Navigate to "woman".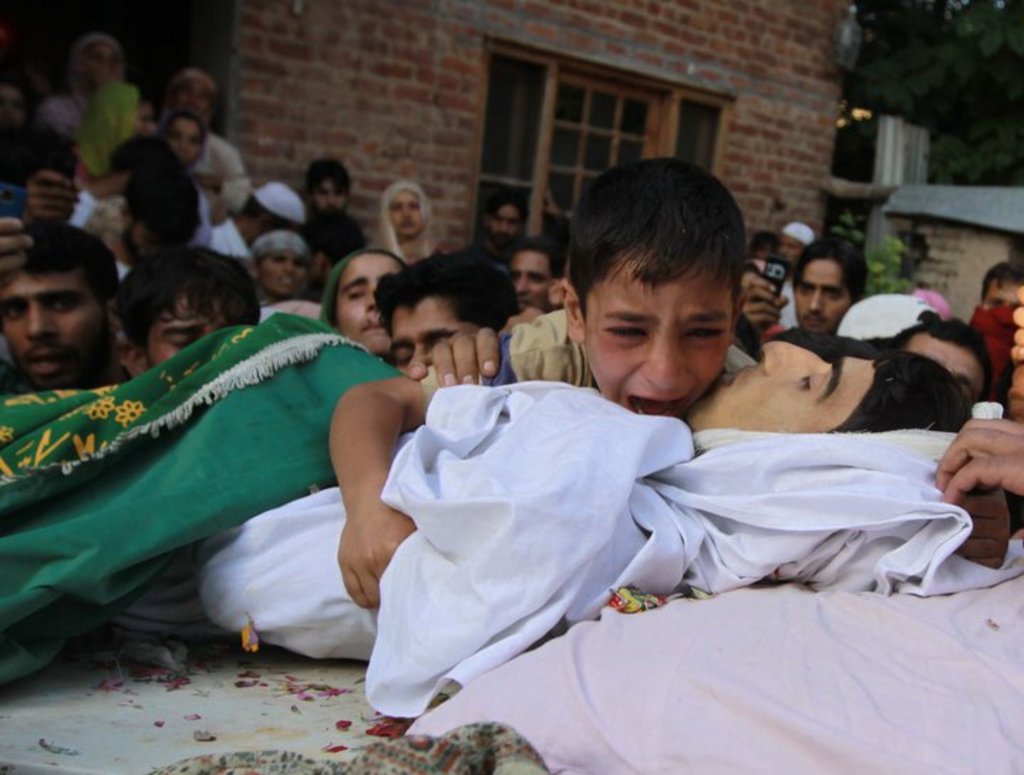
Navigation target: bbox=(374, 183, 445, 263).
